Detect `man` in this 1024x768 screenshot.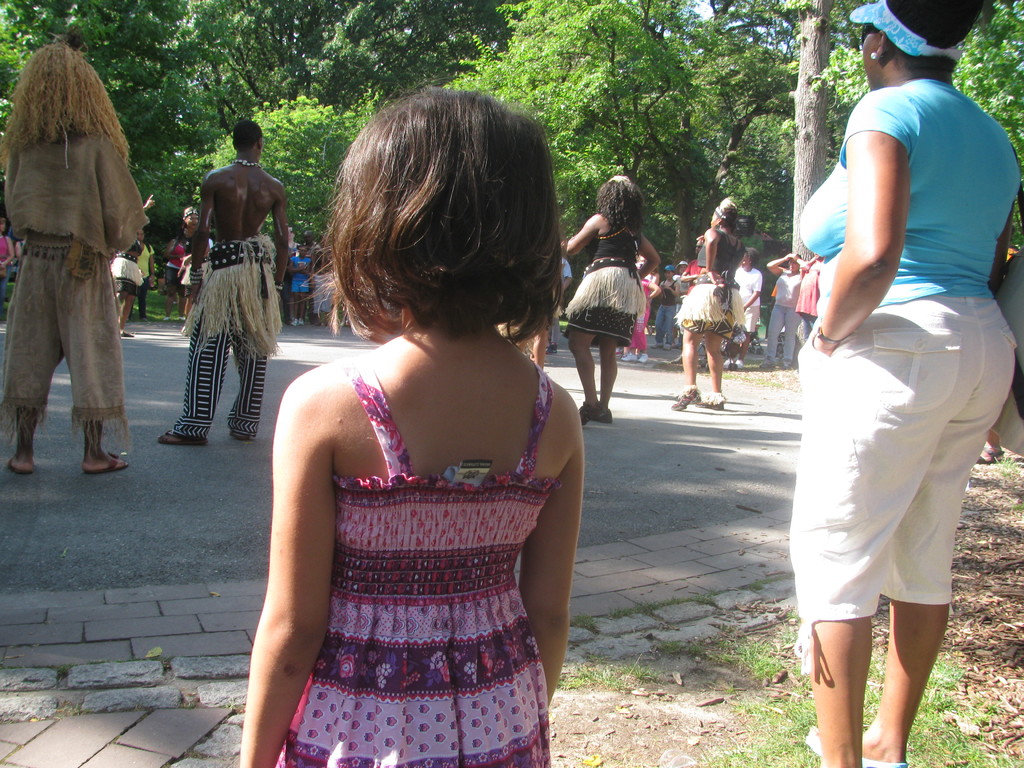
Detection: region(0, 40, 147, 483).
